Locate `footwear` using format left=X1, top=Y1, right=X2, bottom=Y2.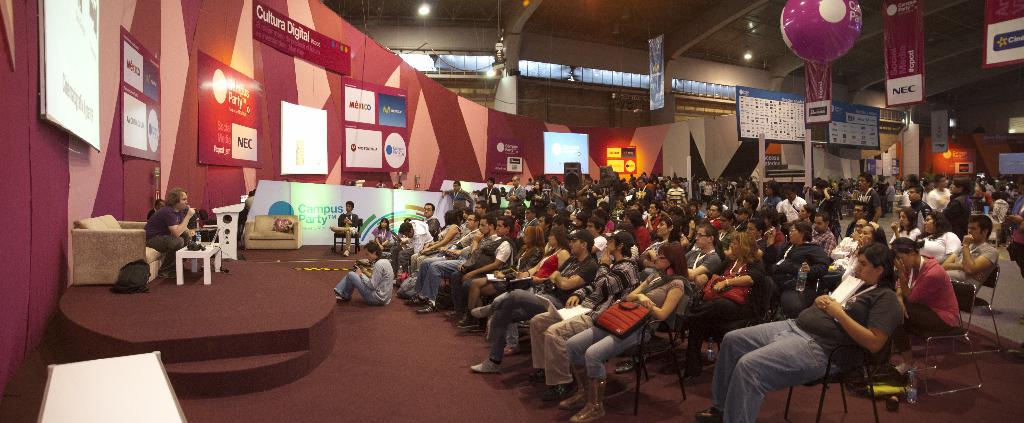
left=342, top=248, right=350, bottom=256.
